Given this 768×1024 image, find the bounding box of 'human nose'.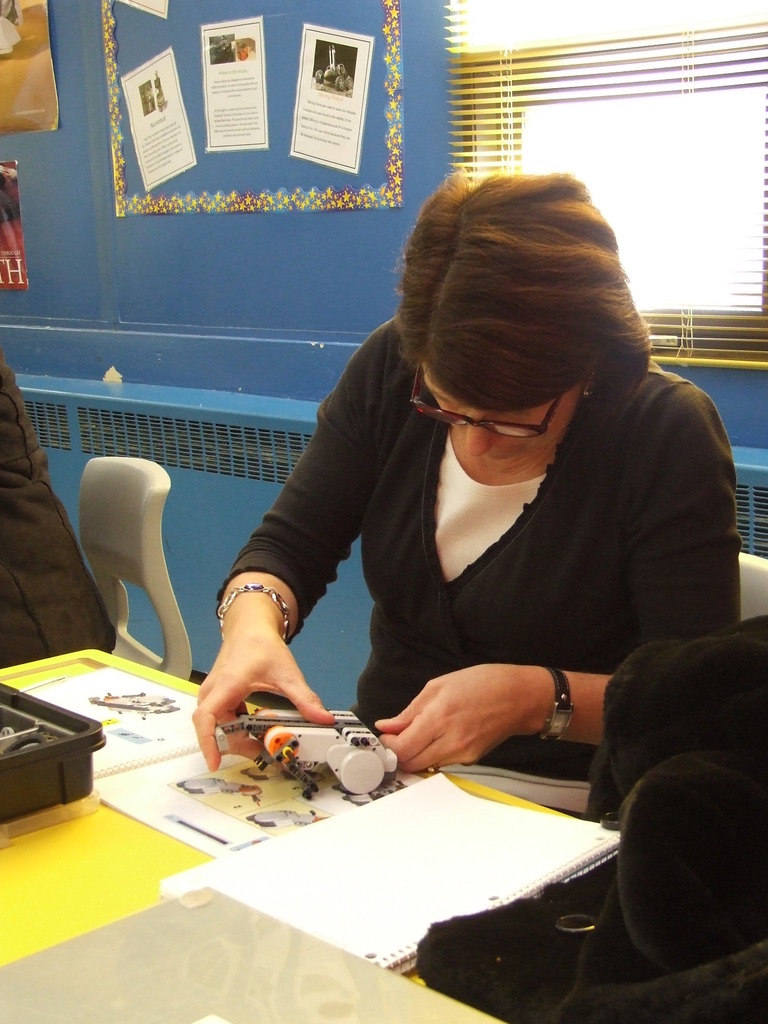
BBox(463, 411, 497, 460).
